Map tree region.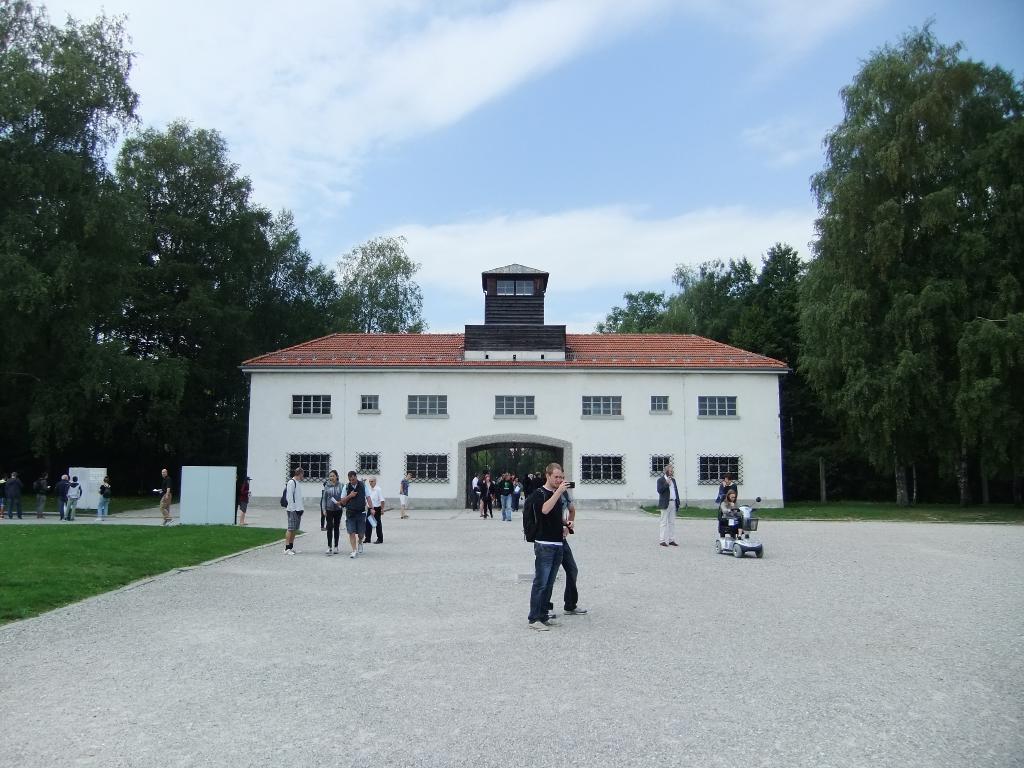
Mapped to (left=335, top=233, right=429, bottom=337).
